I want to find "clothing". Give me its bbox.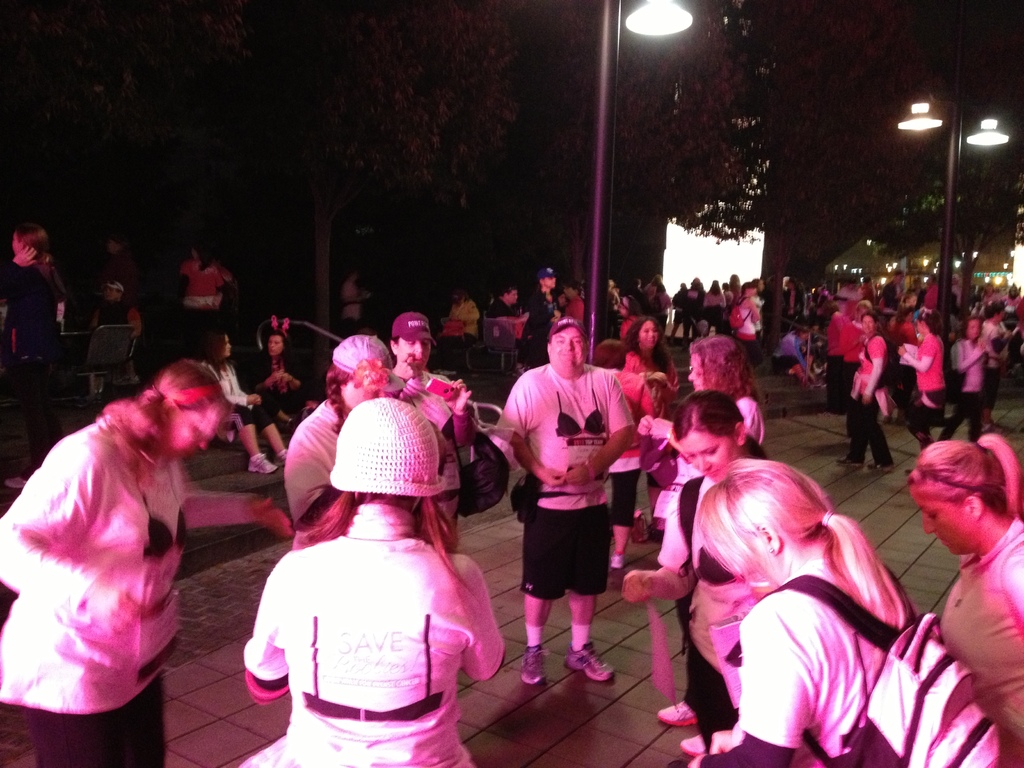
pyautogui.locateOnScreen(237, 470, 483, 738).
